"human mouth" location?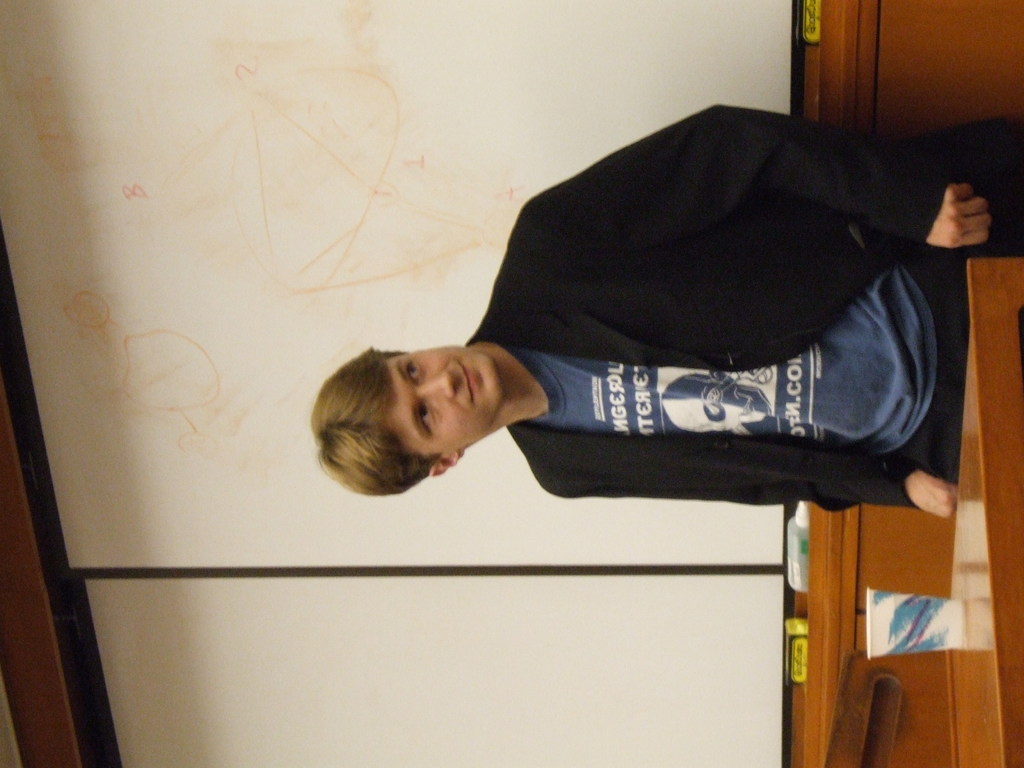
[462, 358, 477, 410]
